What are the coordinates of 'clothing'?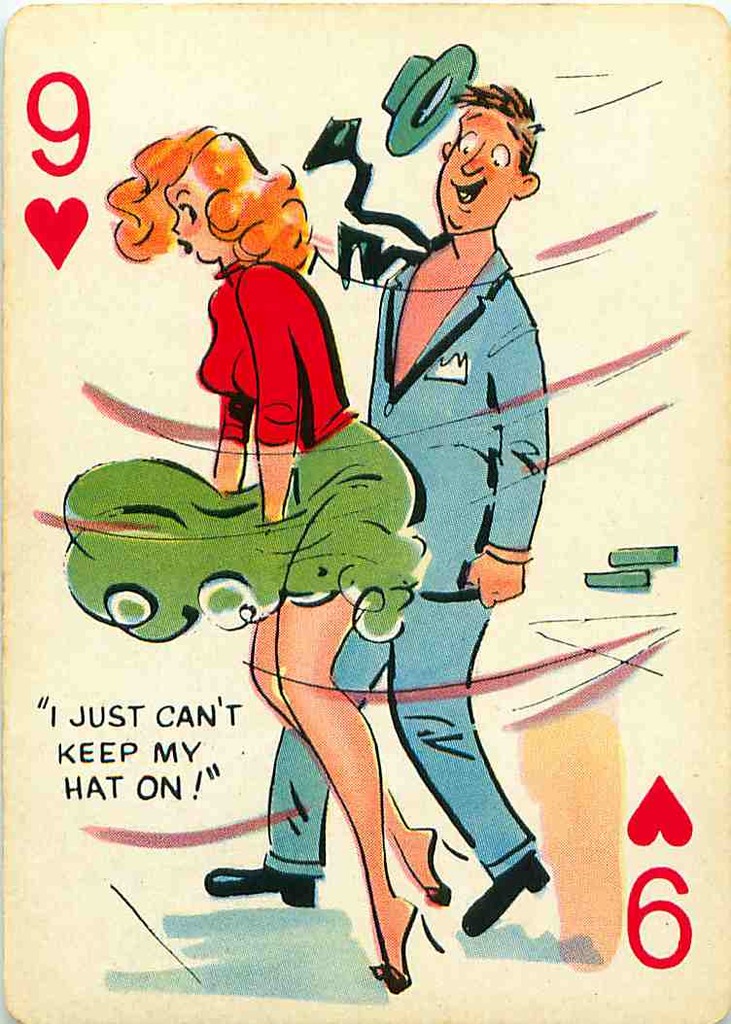
(x1=351, y1=188, x2=568, y2=607).
